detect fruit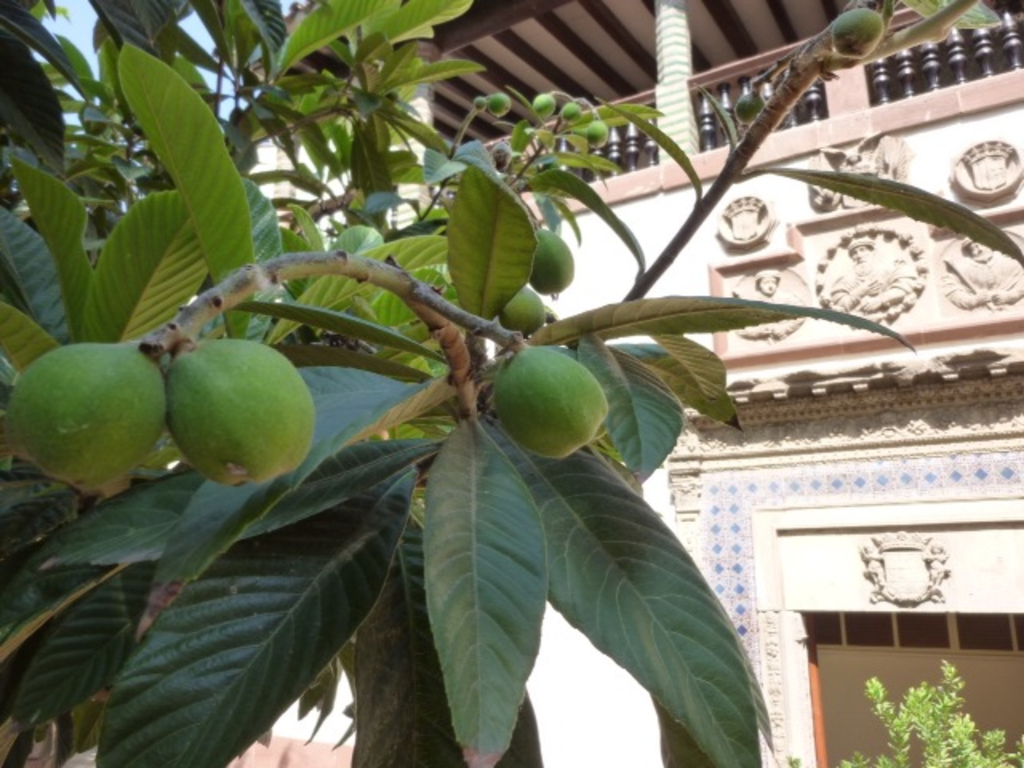
{"x1": 485, "y1": 91, "x2": 514, "y2": 114}
